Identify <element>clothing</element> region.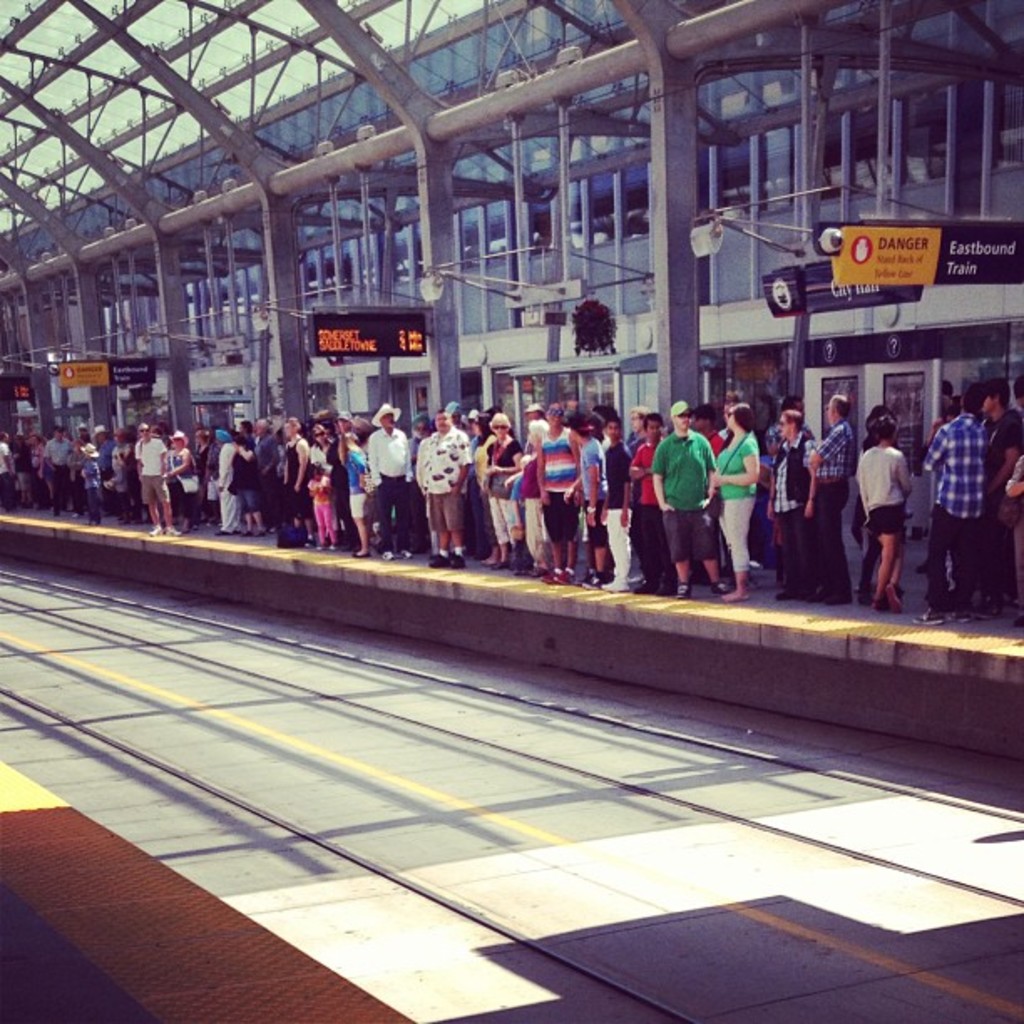
Region: 174,448,196,509.
